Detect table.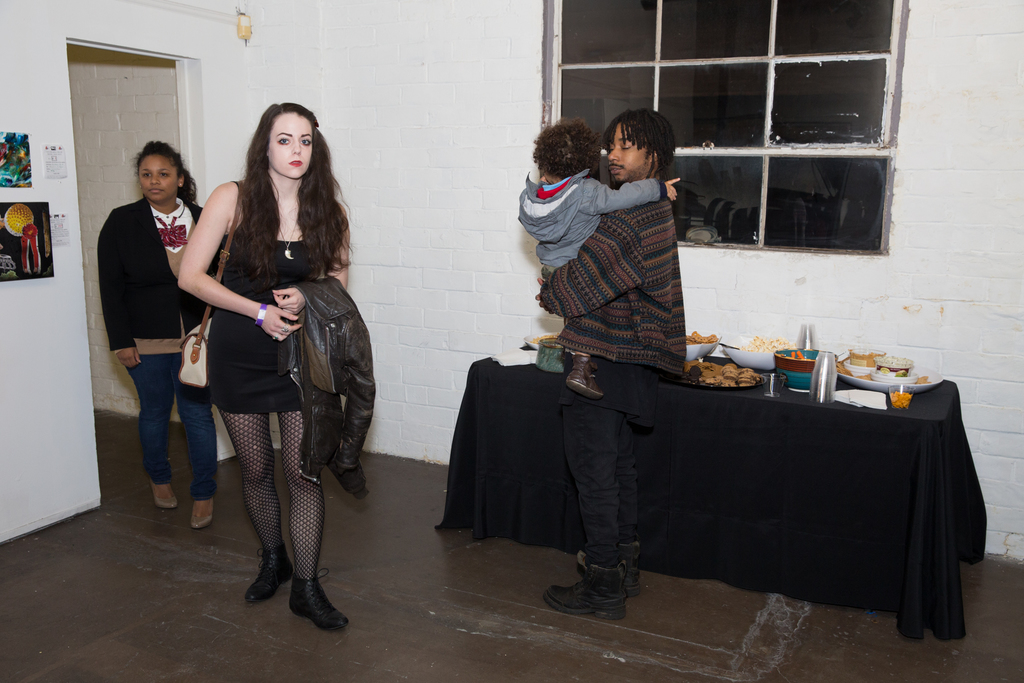
Detected at [489,334,945,643].
